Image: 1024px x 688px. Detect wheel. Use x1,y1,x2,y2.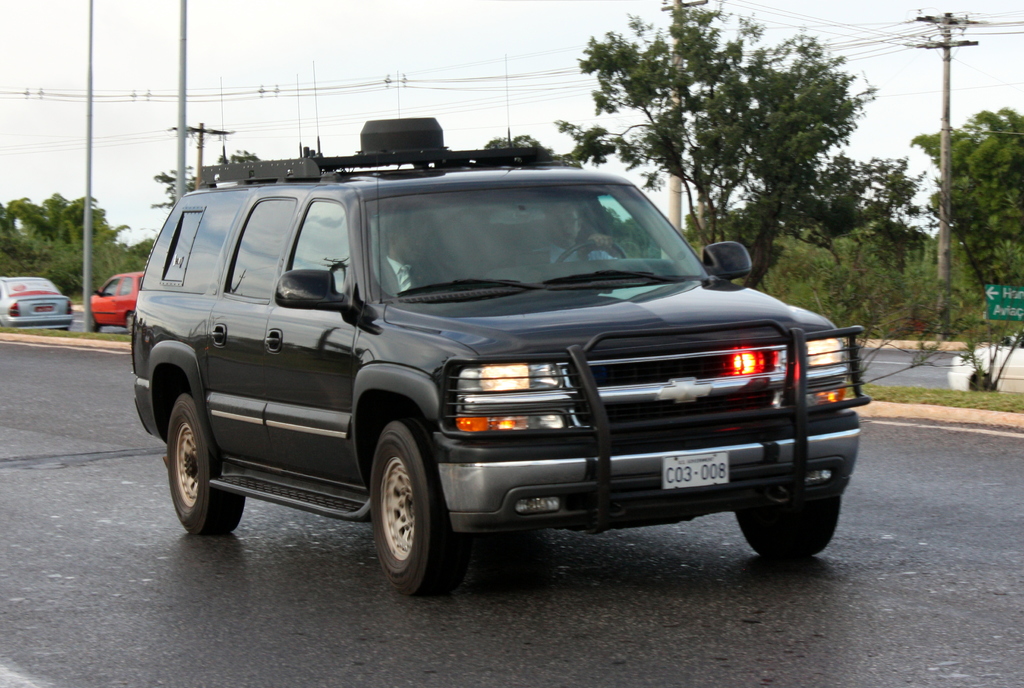
555,241,629,268.
